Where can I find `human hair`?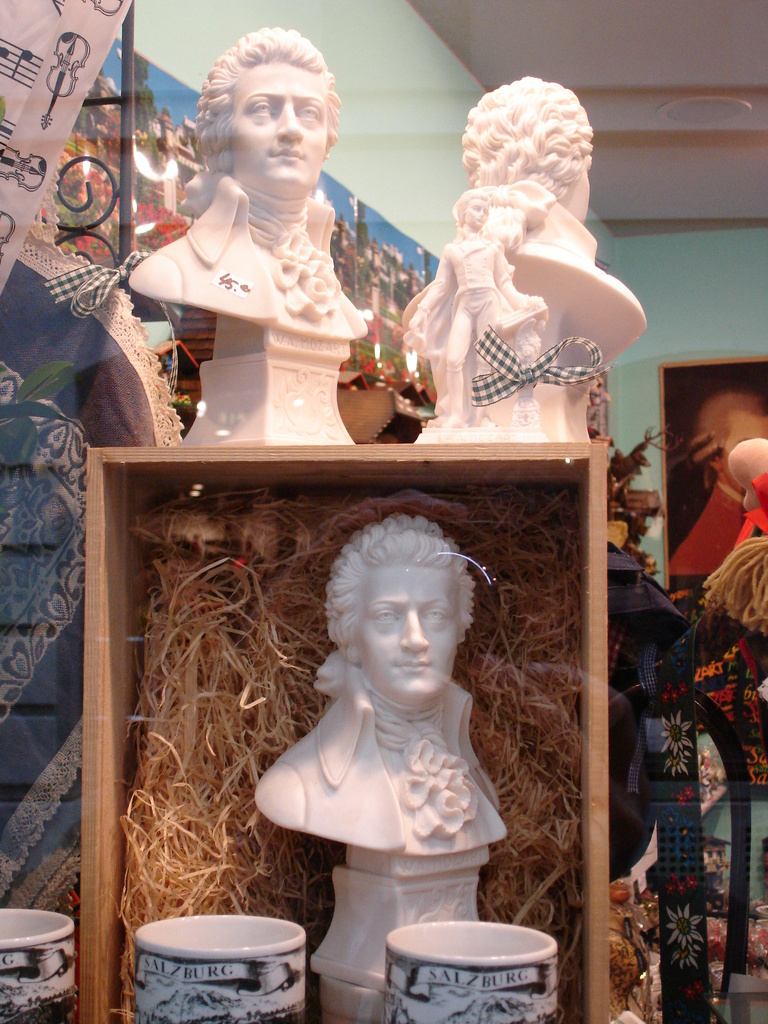
You can find it at x1=326 y1=519 x2=470 y2=657.
